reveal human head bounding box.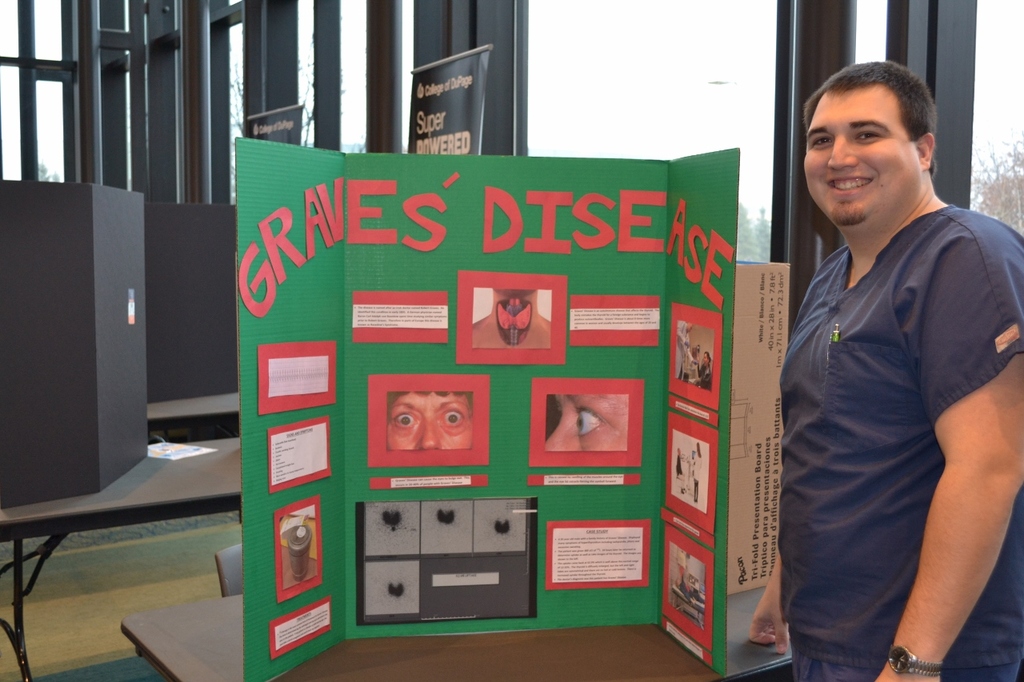
Revealed: (546,398,629,455).
